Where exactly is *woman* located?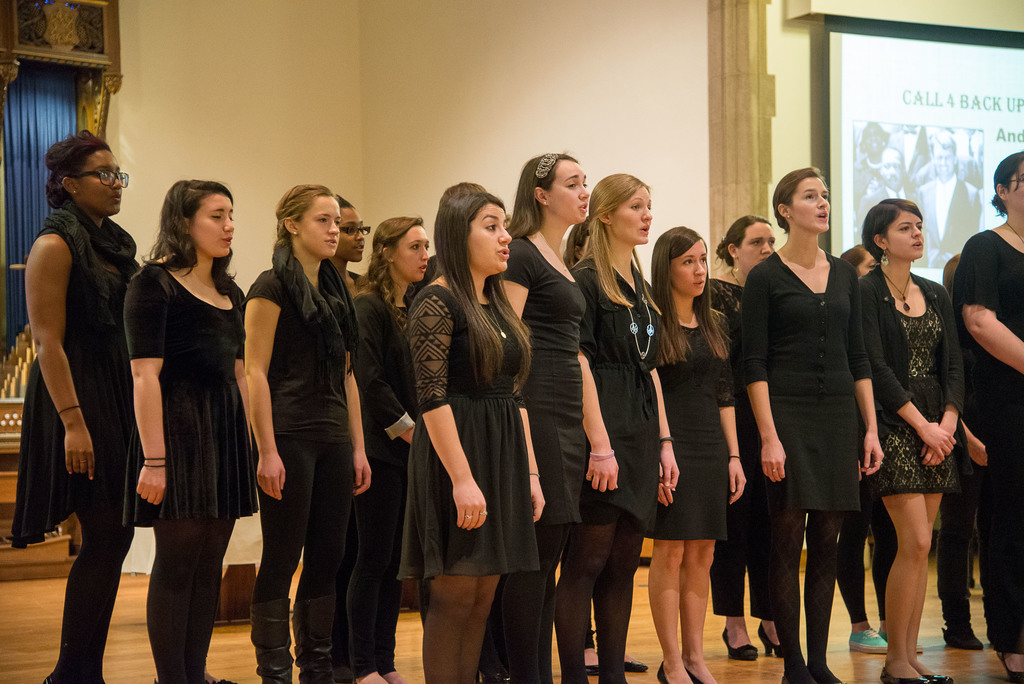
Its bounding box is rect(952, 153, 1023, 683).
